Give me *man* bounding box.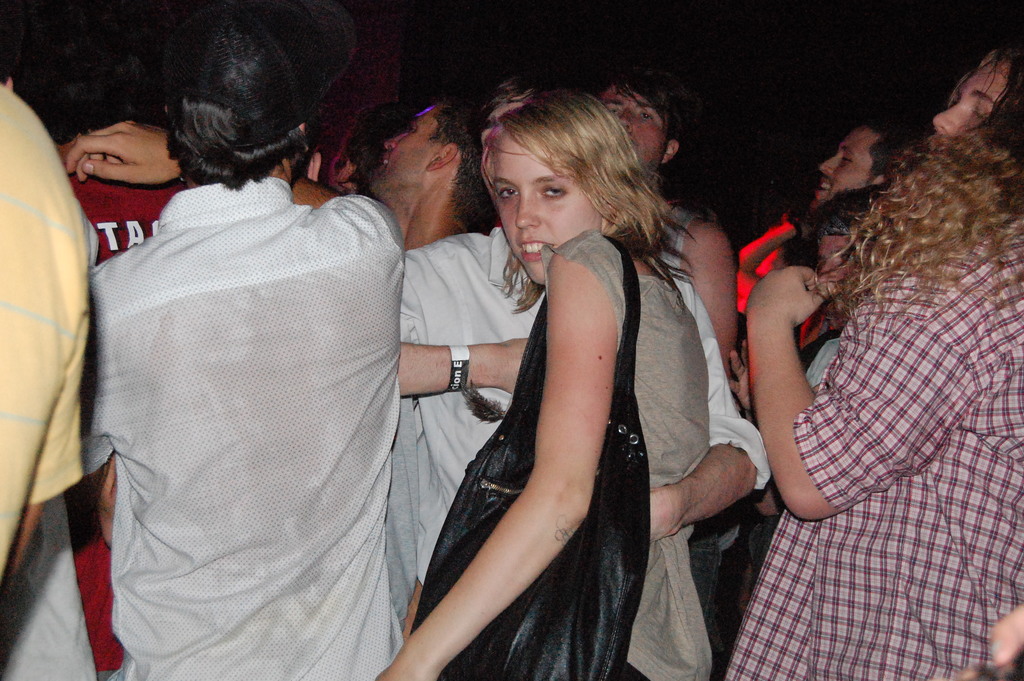
box=[766, 59, 1023, 592].
